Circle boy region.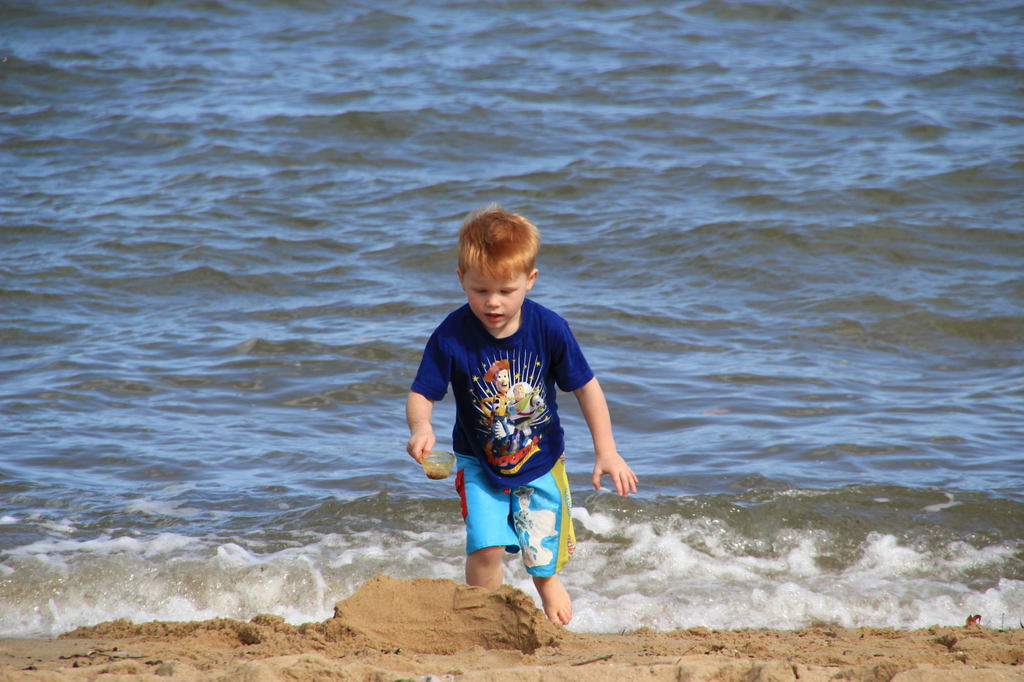
Region: left=404, top=228, right=622, bottom=635.
